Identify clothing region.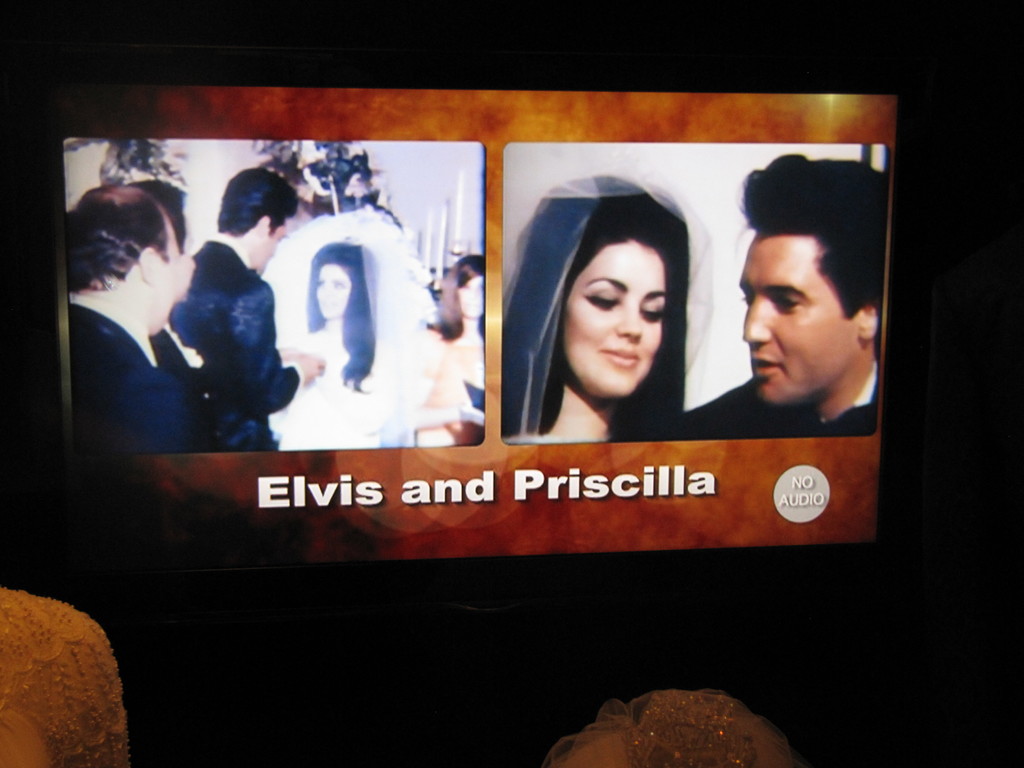
Region: 72/292/193/449.
